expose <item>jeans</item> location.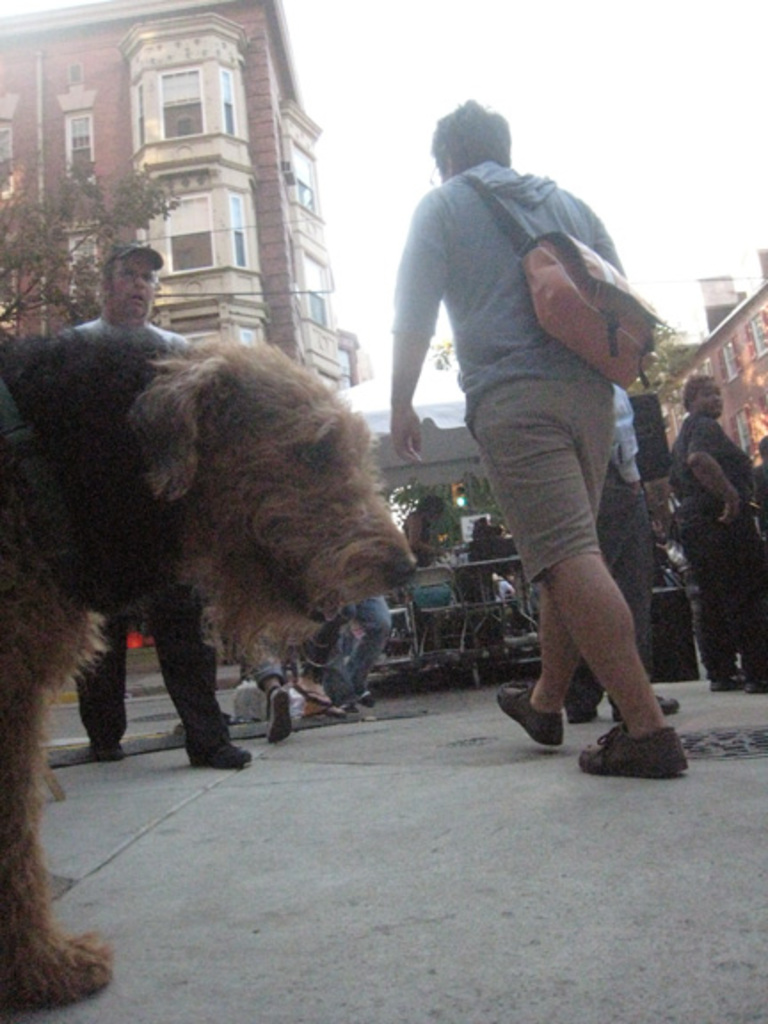
Exposed at 320:587:395:683.
